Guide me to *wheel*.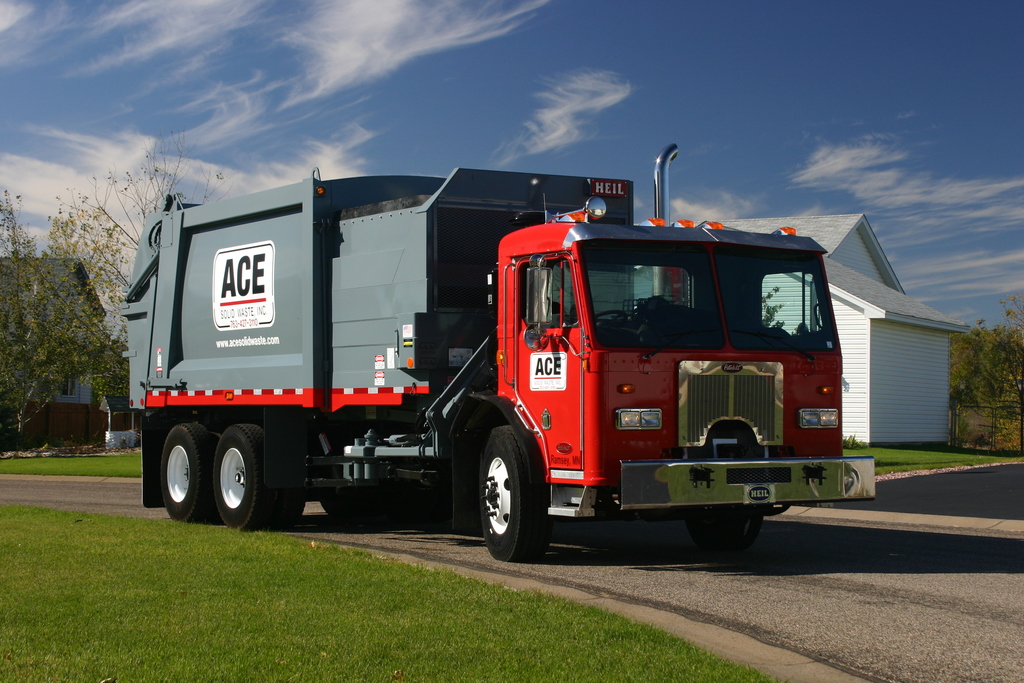
Guidance: crop(163, 418, 218, 520).
